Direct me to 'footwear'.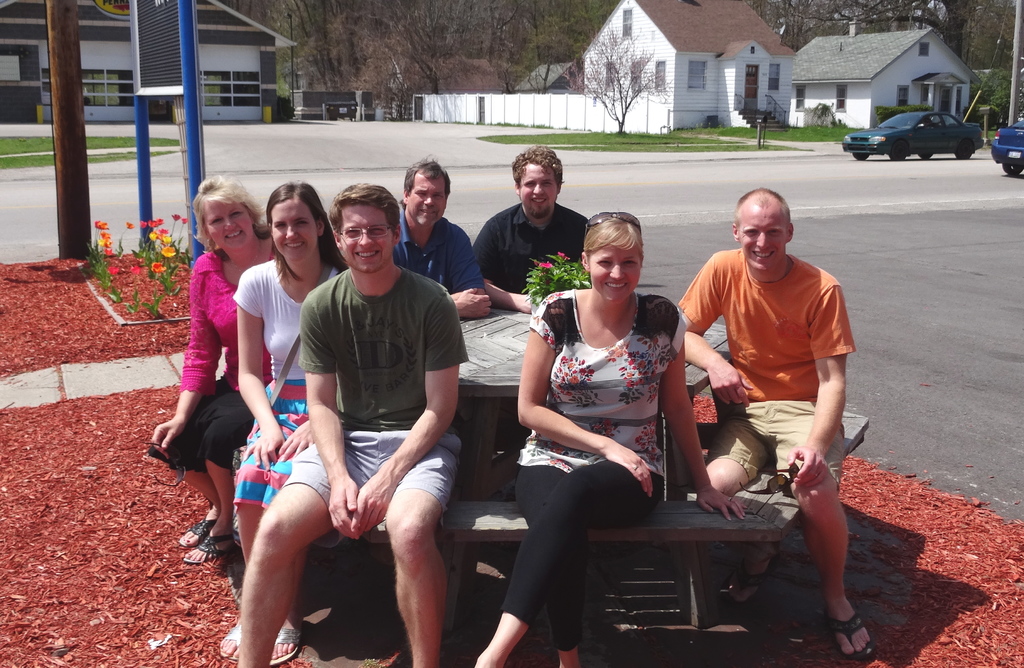
Direction: (left=220, top=617, right=241, bottom=664).
